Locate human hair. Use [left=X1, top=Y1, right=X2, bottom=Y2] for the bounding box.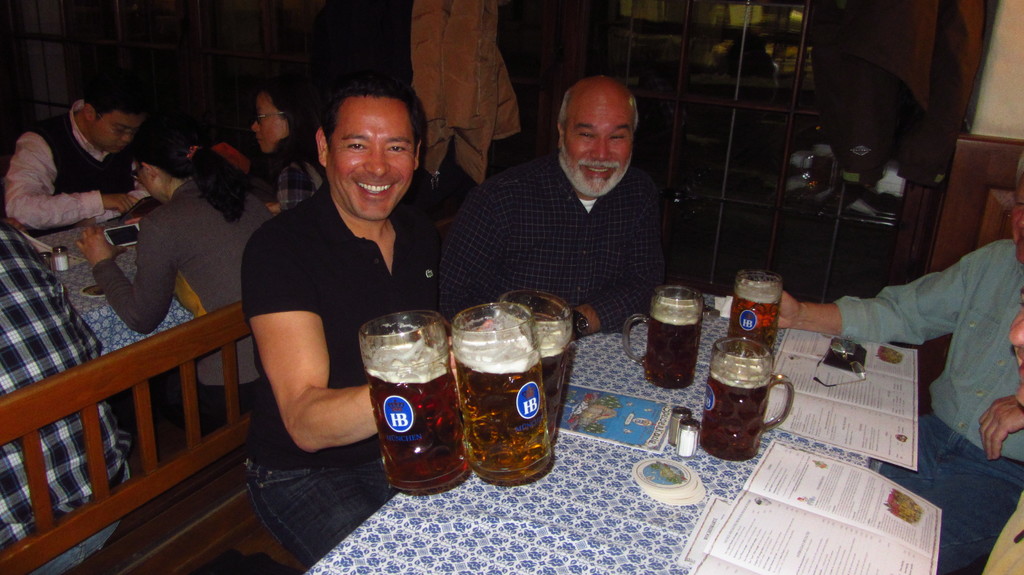
[left=317, top=72, right=428, bottom=157].
